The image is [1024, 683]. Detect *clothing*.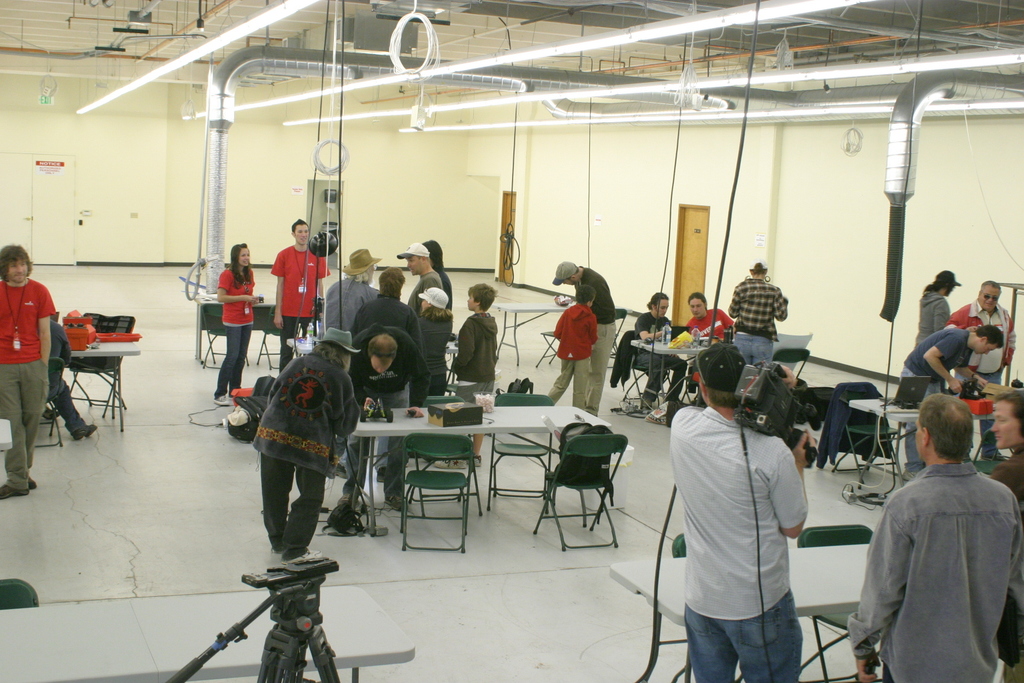
Detection: locate(719, 272, 802, 374).
